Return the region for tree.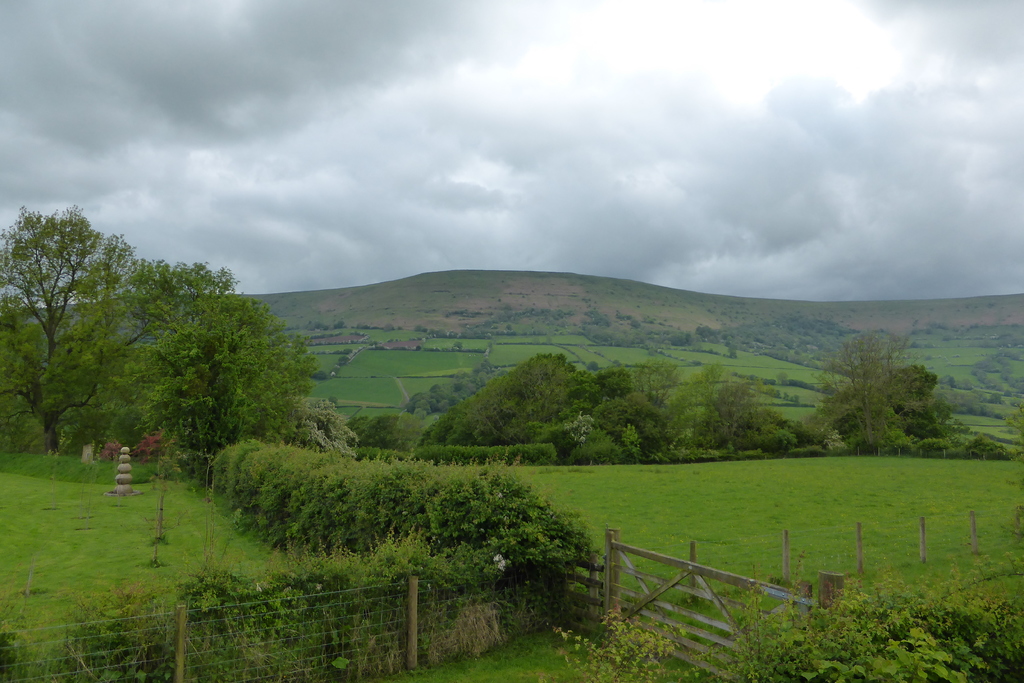
bbox=(692, 367, 792, 493).
